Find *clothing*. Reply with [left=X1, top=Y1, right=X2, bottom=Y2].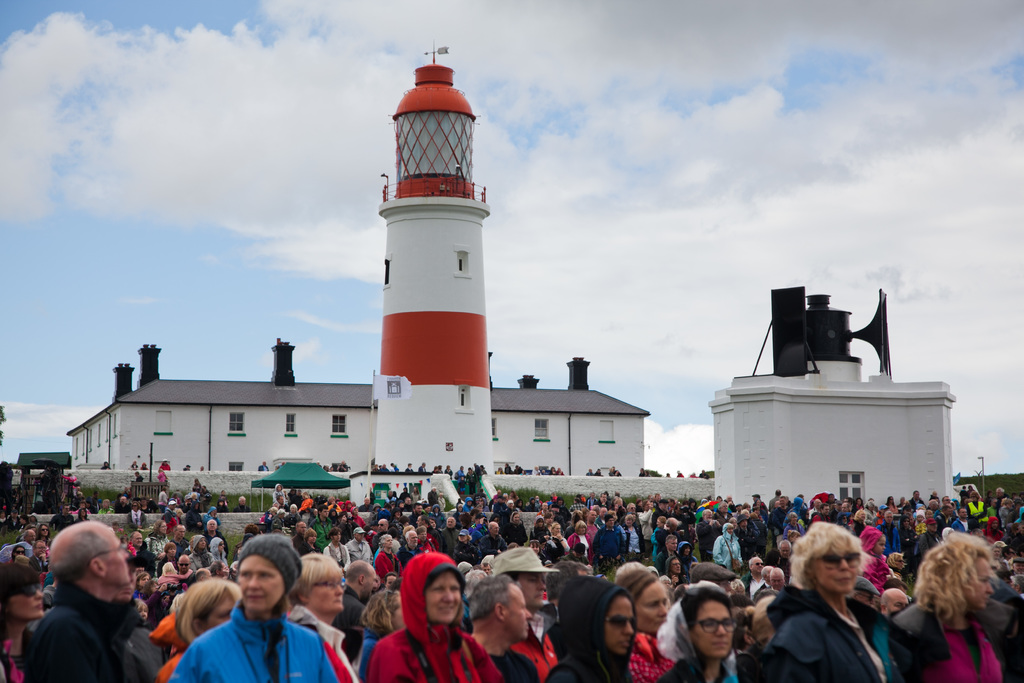
[left=886, top=597, right=1023, bottom=682].
